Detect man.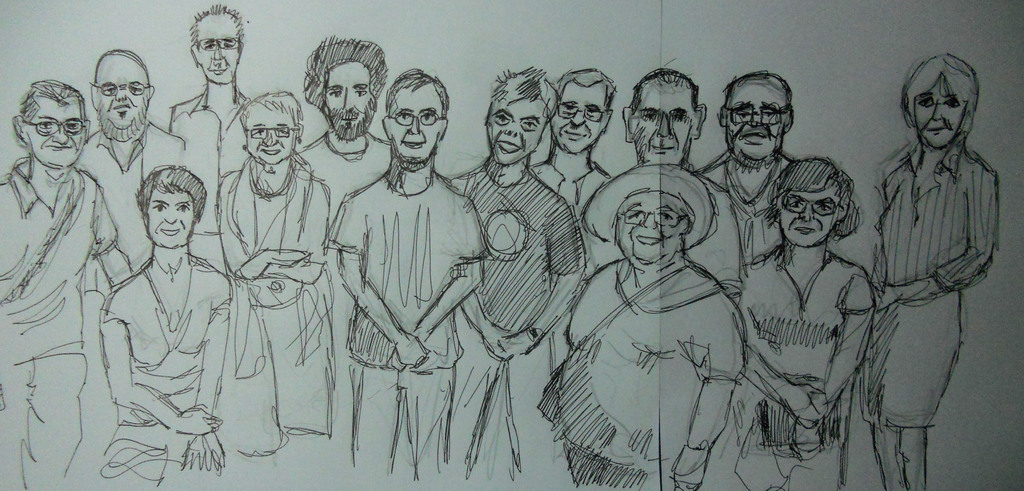
Detected at l=325, t=66, r=492, b=490.
